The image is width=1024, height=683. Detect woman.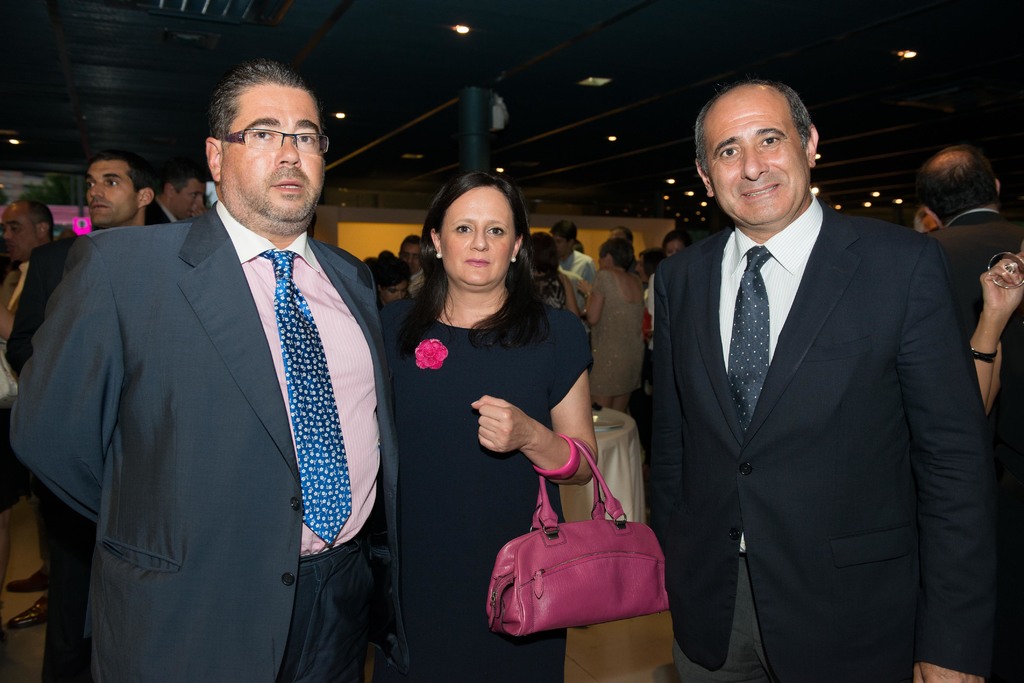
Detection: {"left": 525, "top": 235, "right": 579, "bottom": 316}.
